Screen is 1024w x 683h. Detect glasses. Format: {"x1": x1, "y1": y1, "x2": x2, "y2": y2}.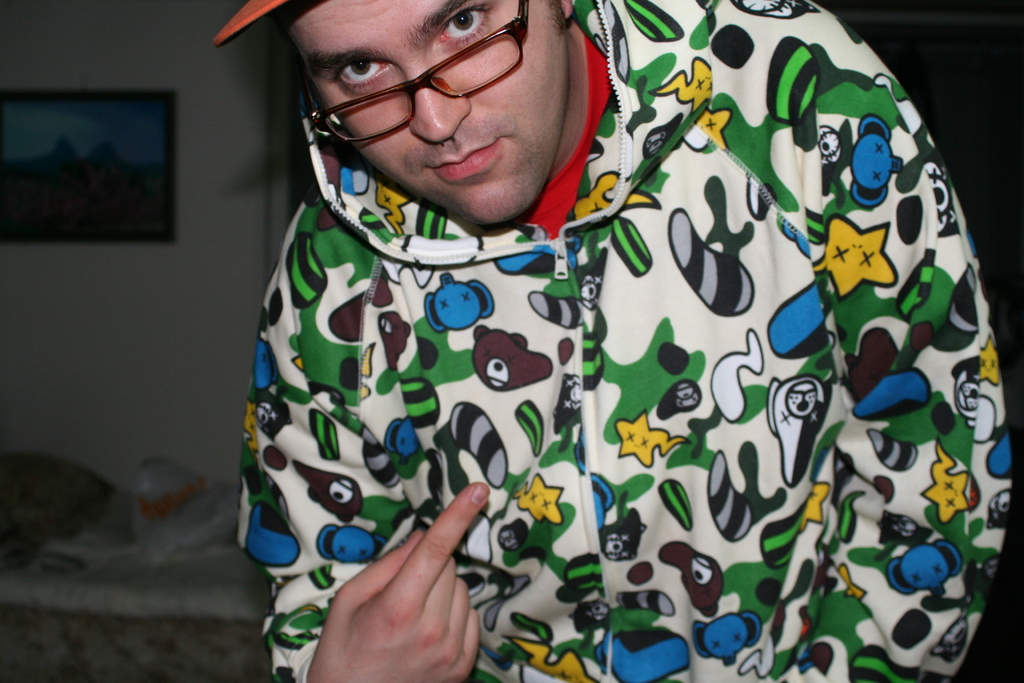
{"x1": 307, "y1": 0, "x2": 531, "y2": 144}.
